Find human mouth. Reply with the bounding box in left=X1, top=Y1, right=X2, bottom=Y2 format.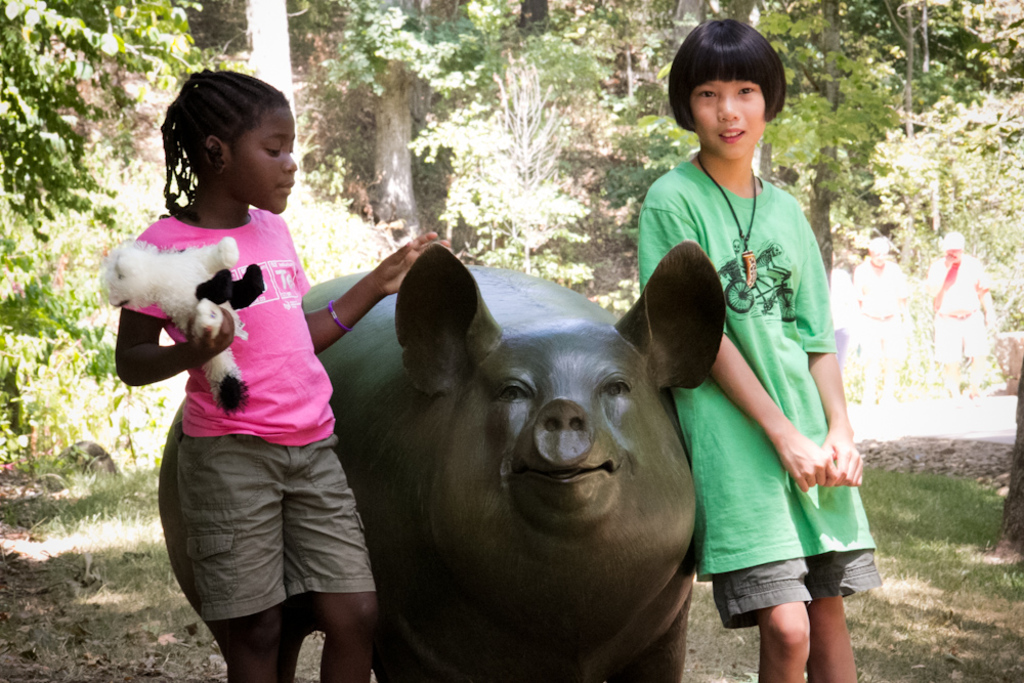
left=716, top=131, right=746, bottom=141.
